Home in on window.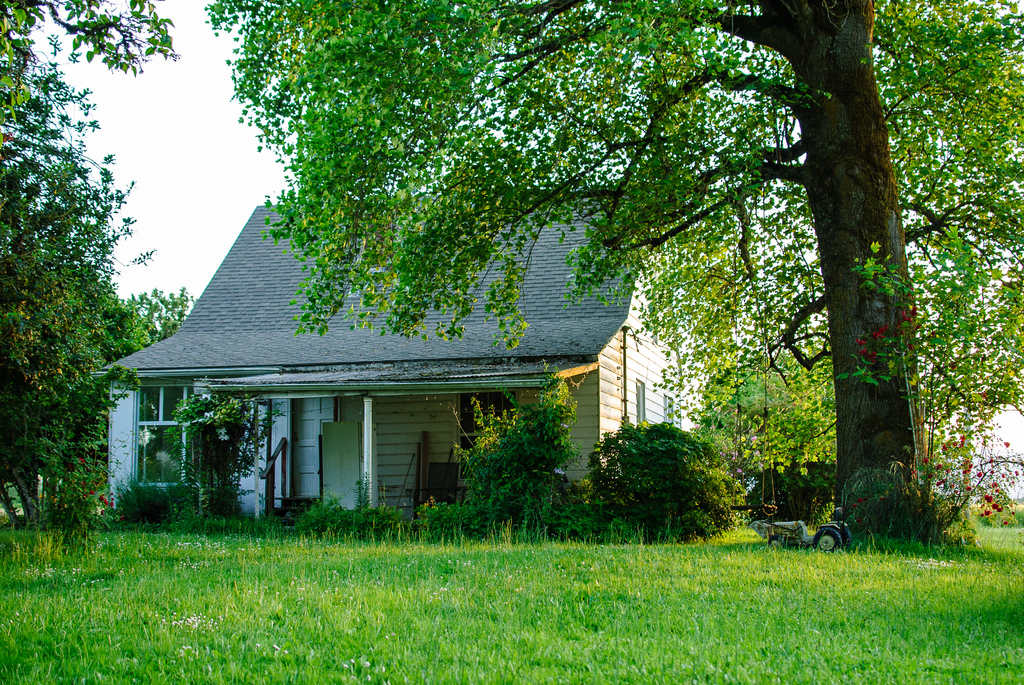
Homed in at detection(634, 377, 652, 420).
